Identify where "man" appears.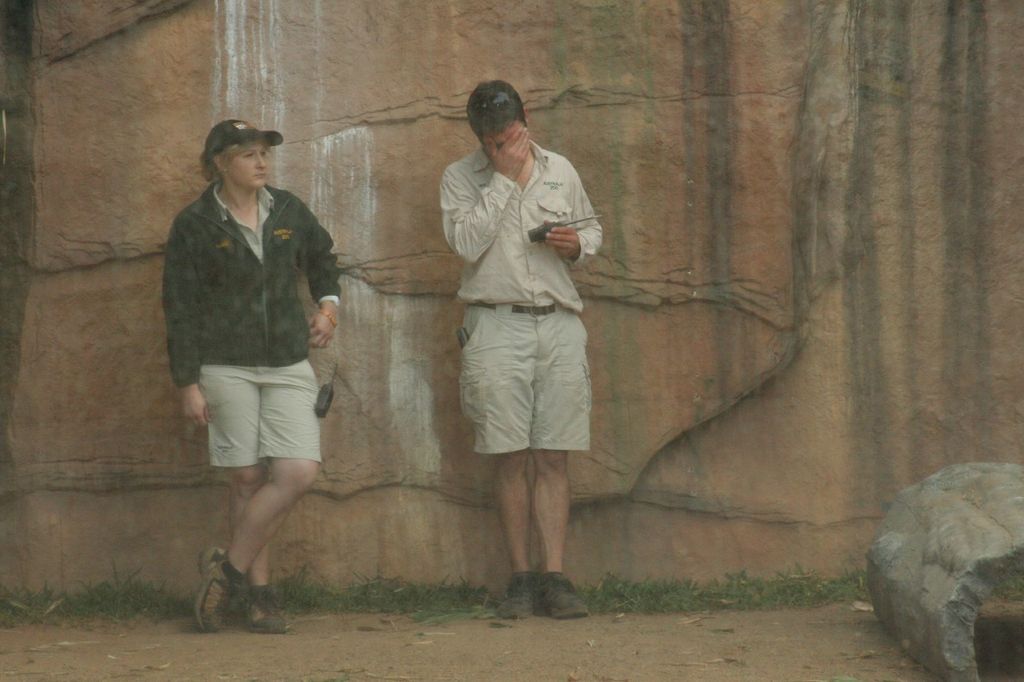
Appears at 166, 116, 341, 632.
